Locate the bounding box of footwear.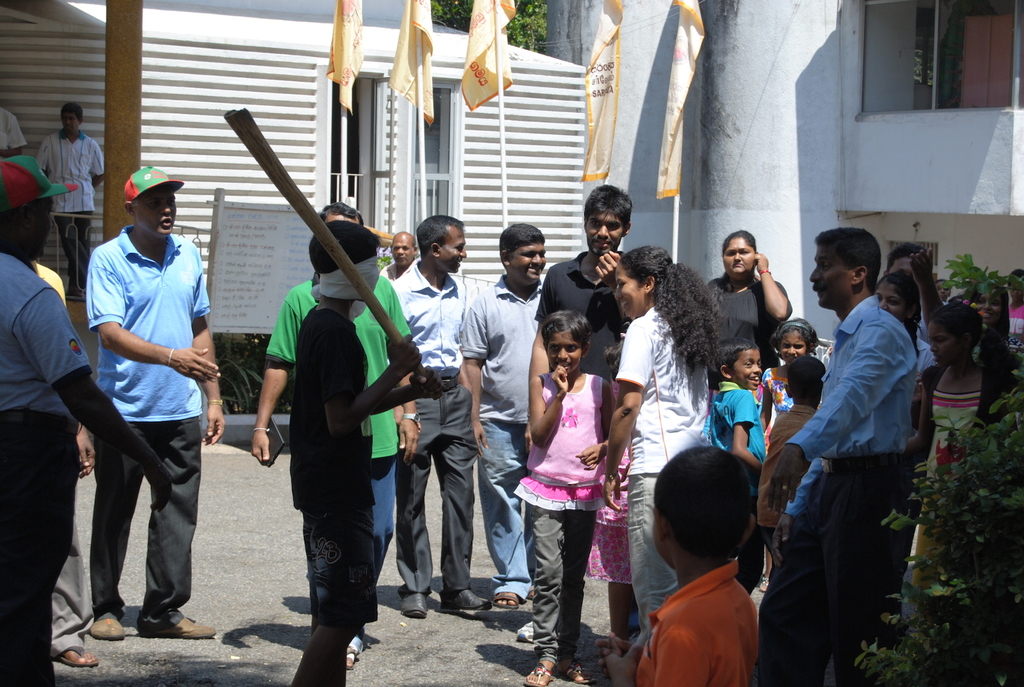
Bounding box: <box>58,648,96,668</box>.
